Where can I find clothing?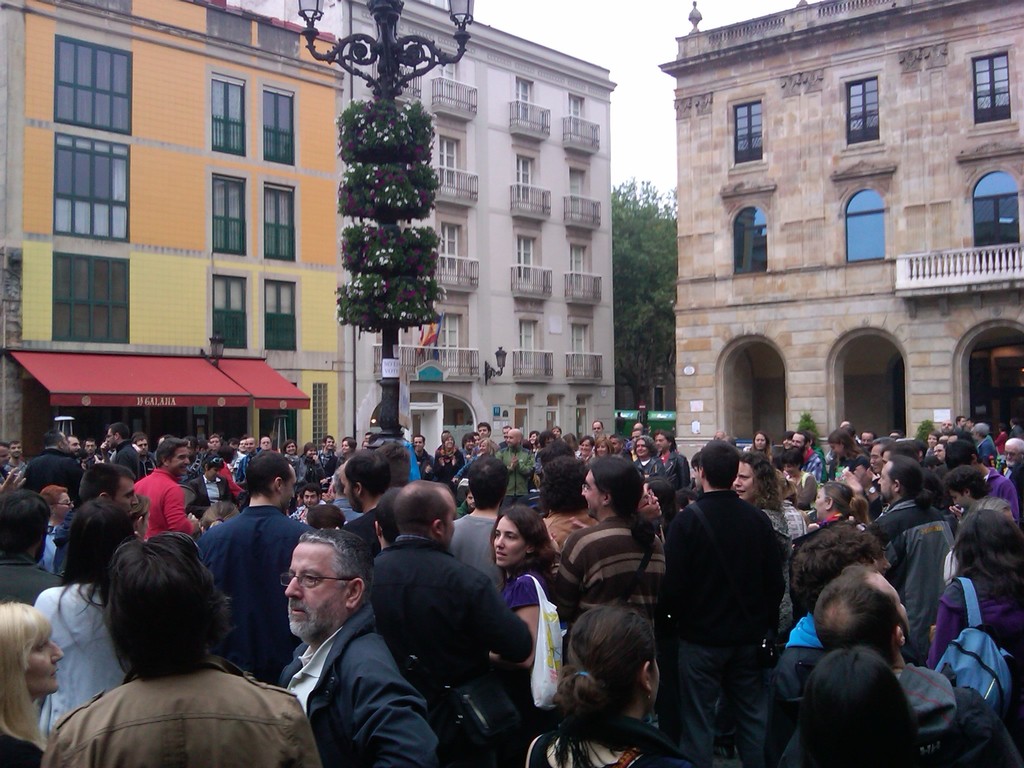
You can find it at l=932, t=573, r=1023, b=667.
